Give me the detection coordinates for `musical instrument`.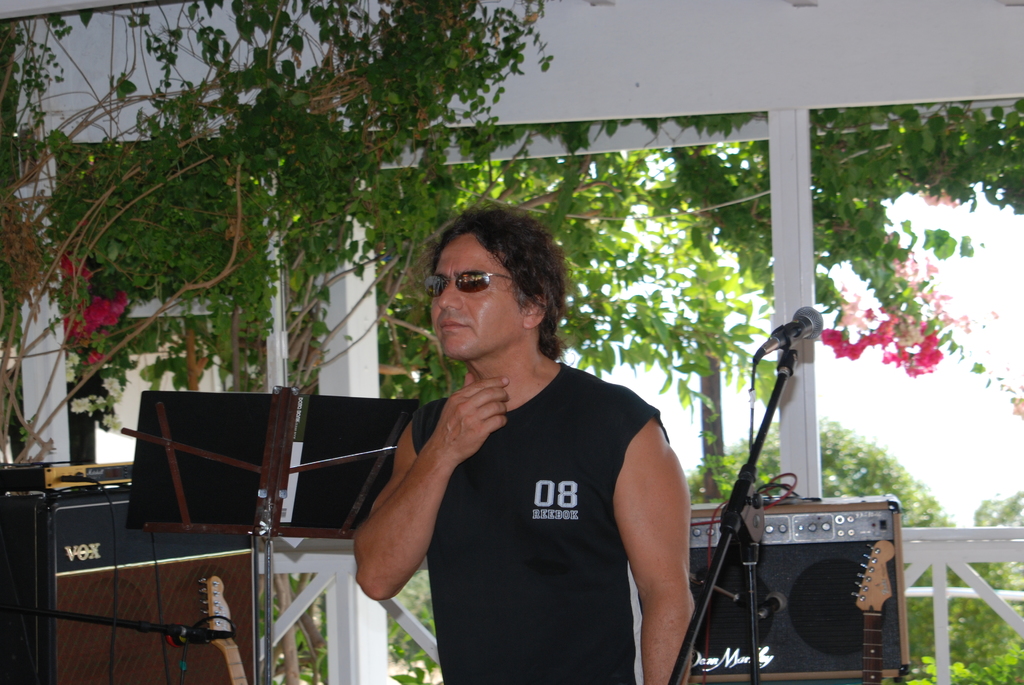
x1=847 y1=535 x2=898 y2=684.
